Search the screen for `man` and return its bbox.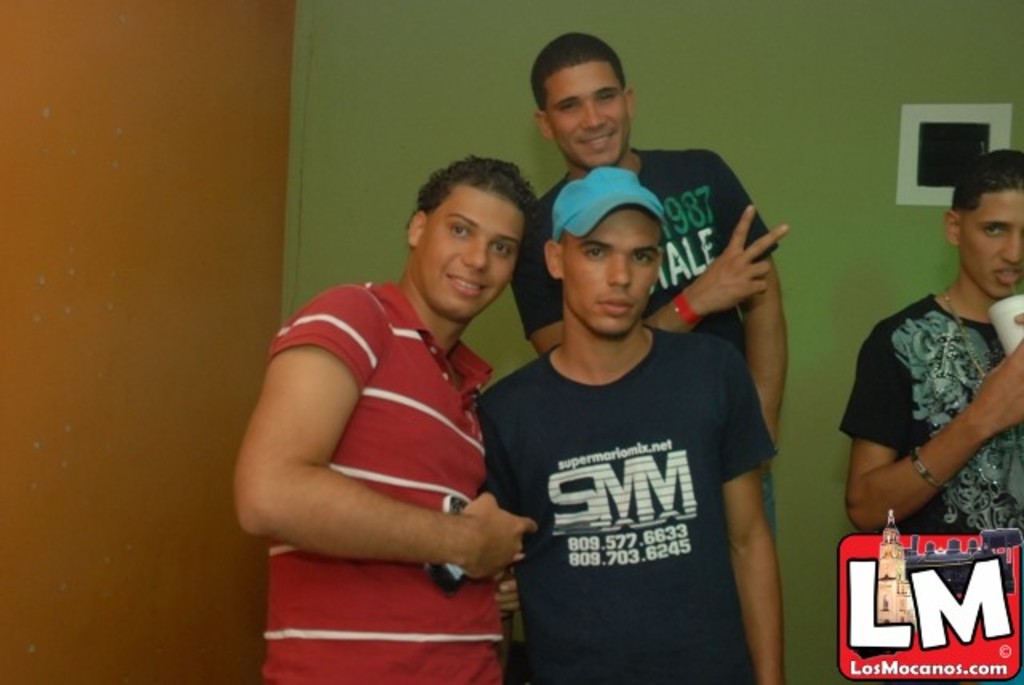
Found: (left=830, top=144, right=1022, bottom=563).
